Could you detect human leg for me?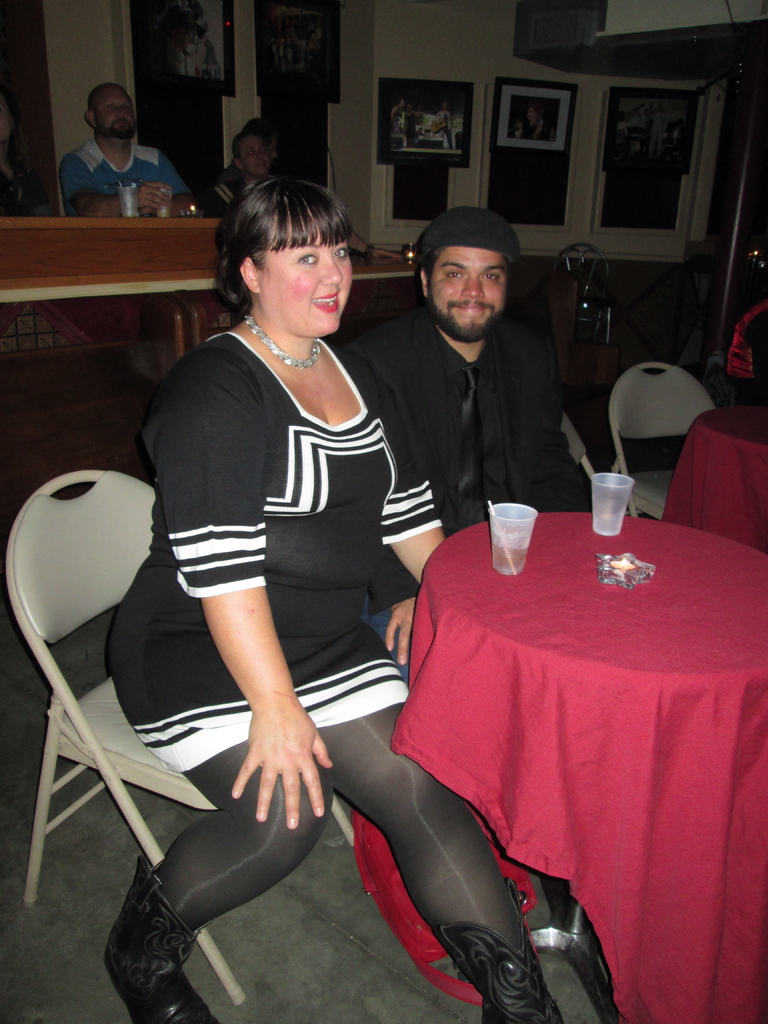
Detection result: box(310, 645, 568, 1020).
